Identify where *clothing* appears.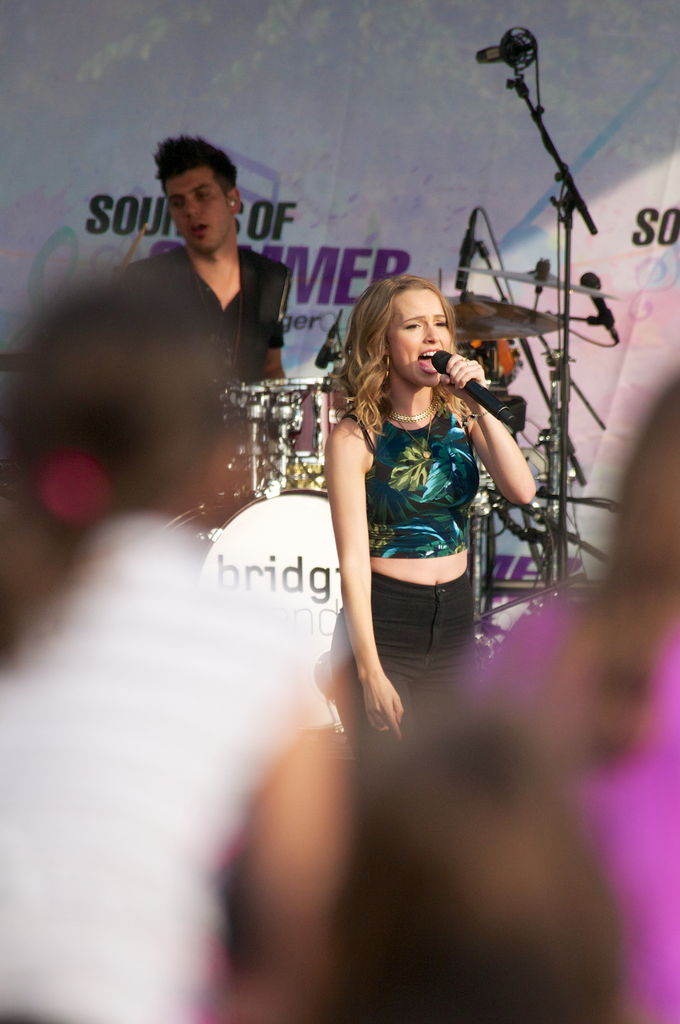
Appears at (left=139, top=246, right=302, bottom=426).
